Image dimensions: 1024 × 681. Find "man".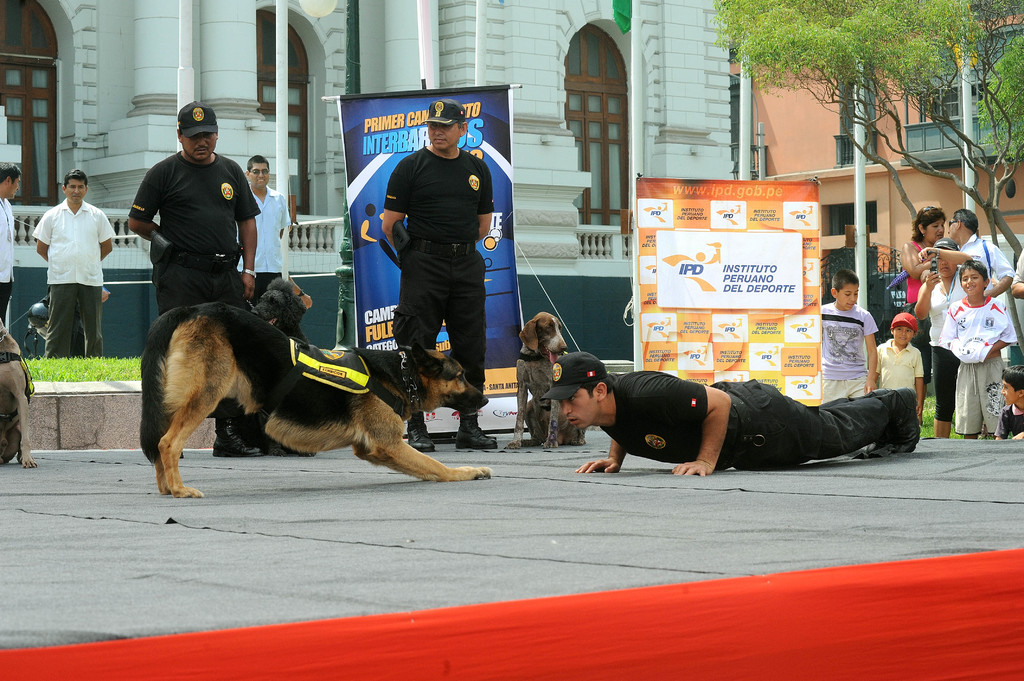
[380,99,499,451].
